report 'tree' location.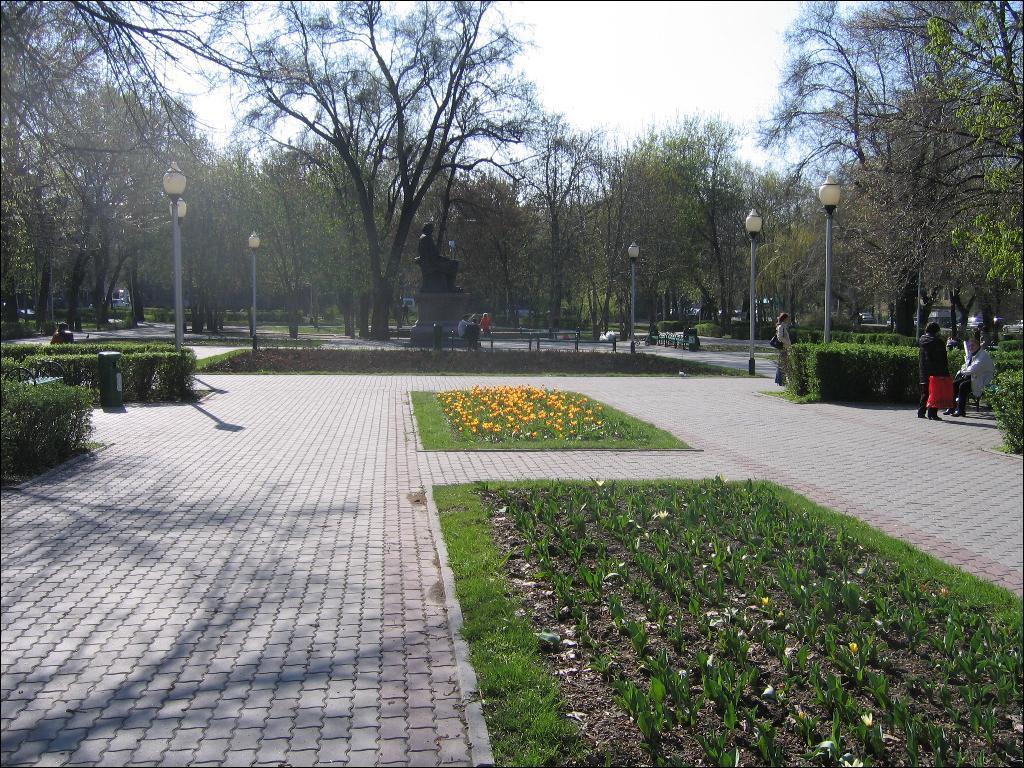
Report: x1=755, y1=1, x2=1023, y2=343.
